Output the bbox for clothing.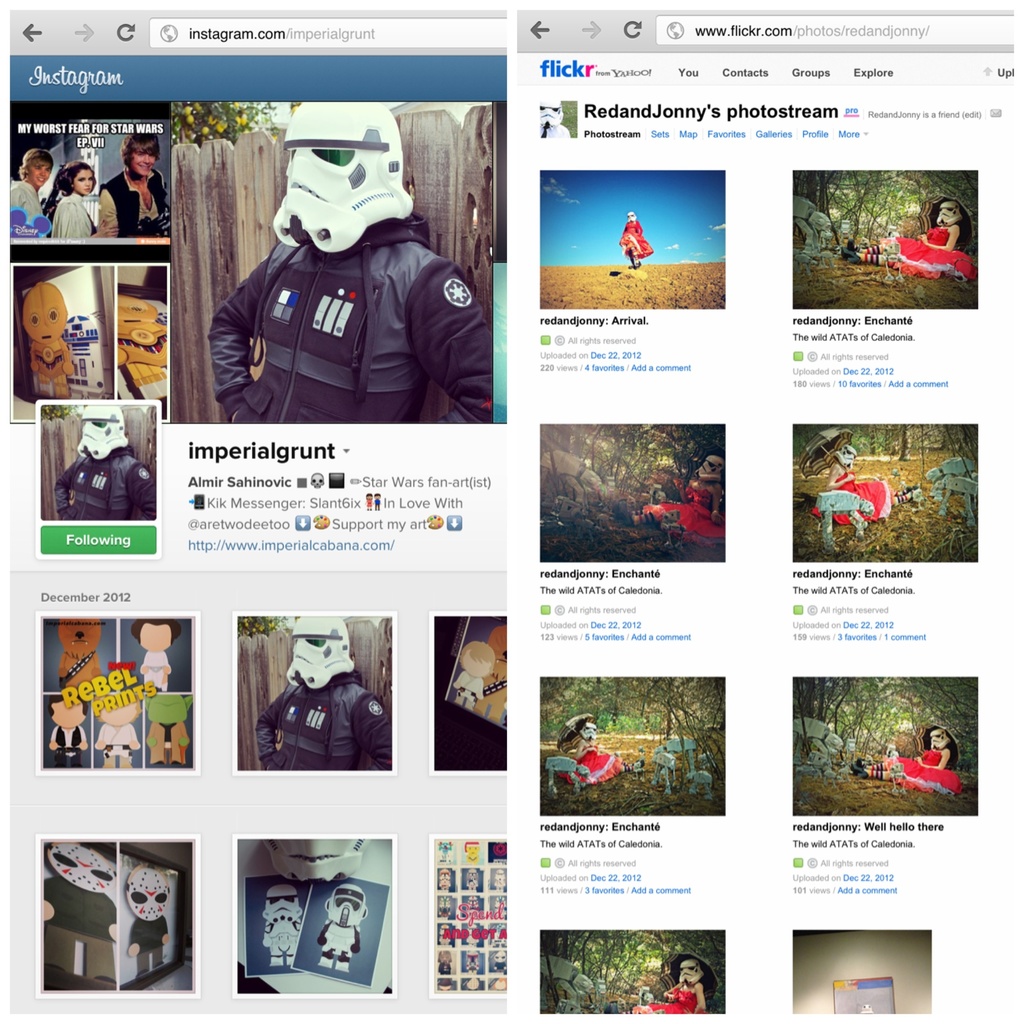
812:467:889:526.
